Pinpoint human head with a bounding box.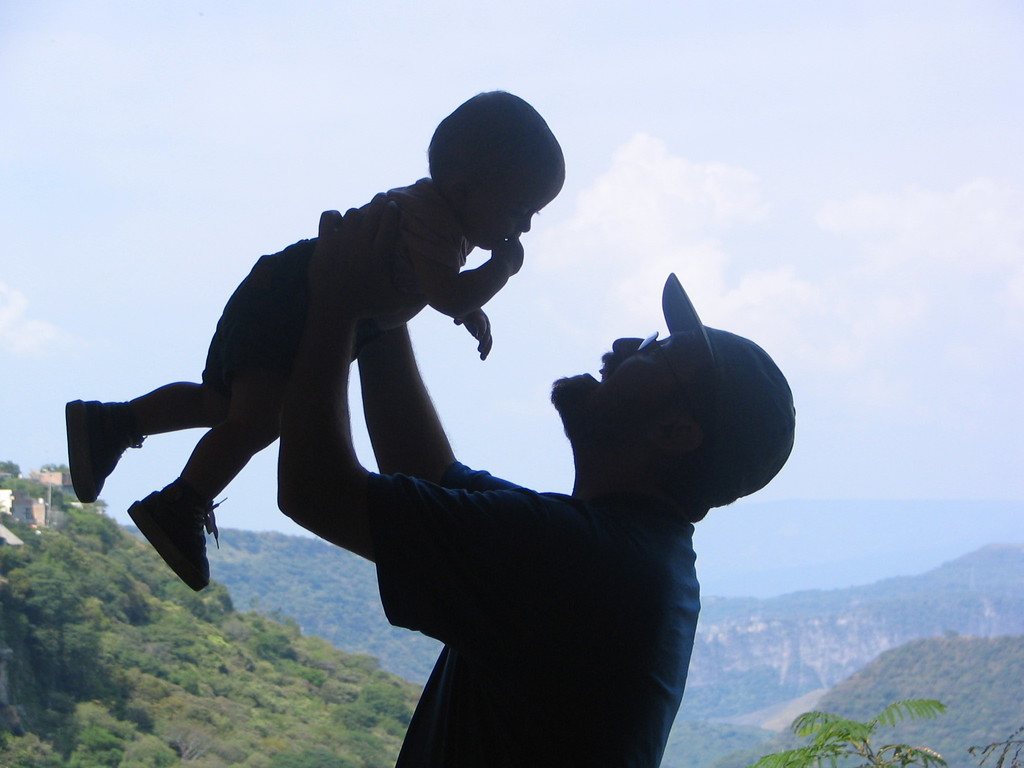
l=547, t=328, r=803, b=521.
